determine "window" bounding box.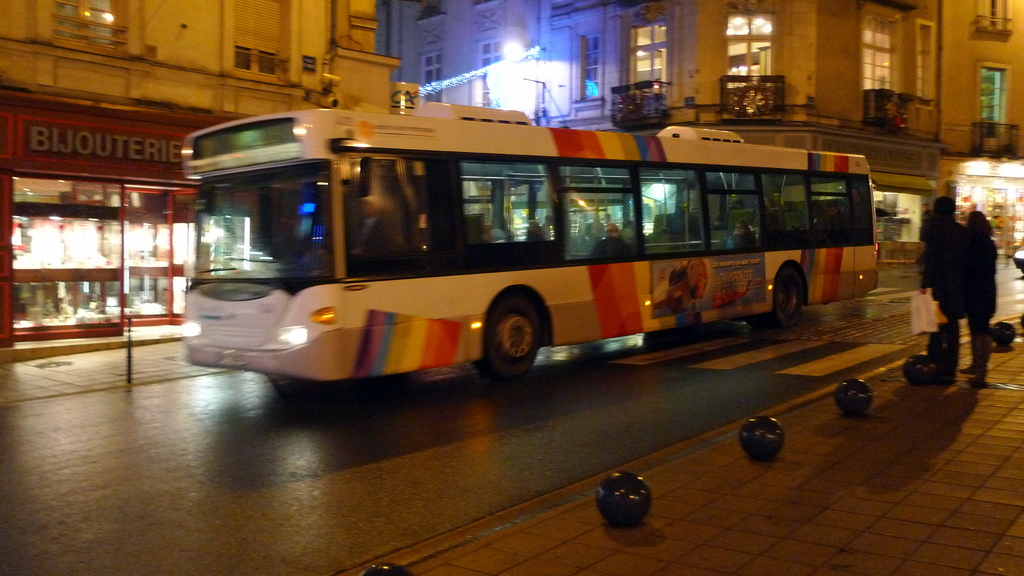
Determined: box=[980, 68, 1000, 118].
